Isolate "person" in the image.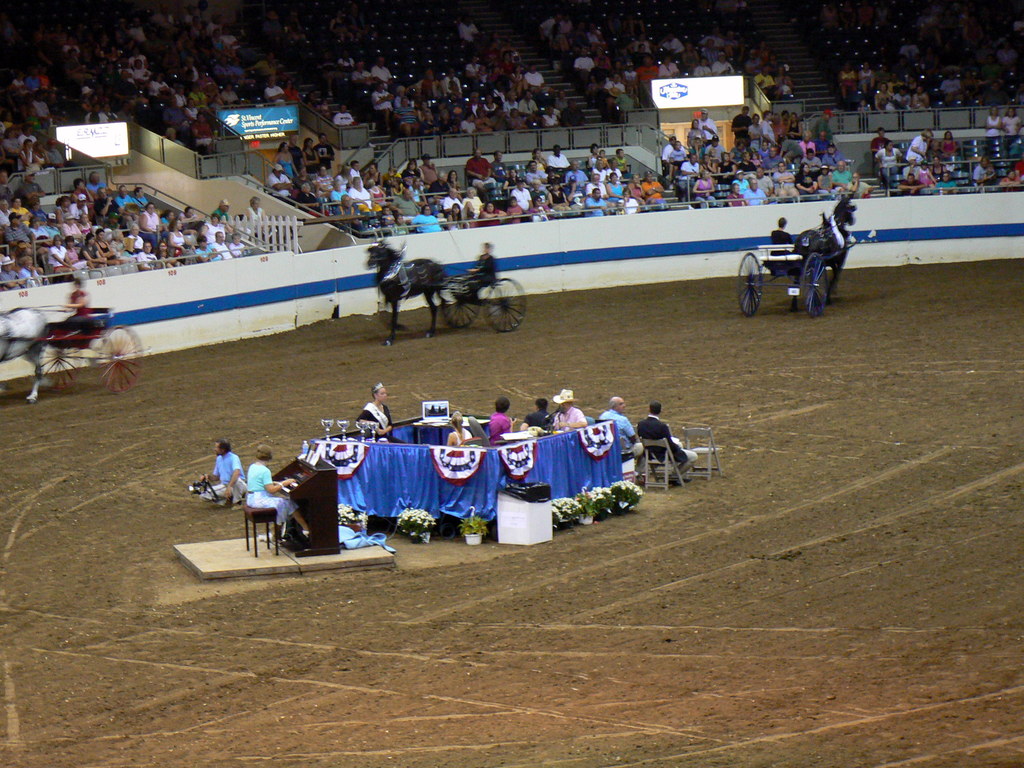
Isolated region: x1=217, y1=84, x2=242, y2=103.
